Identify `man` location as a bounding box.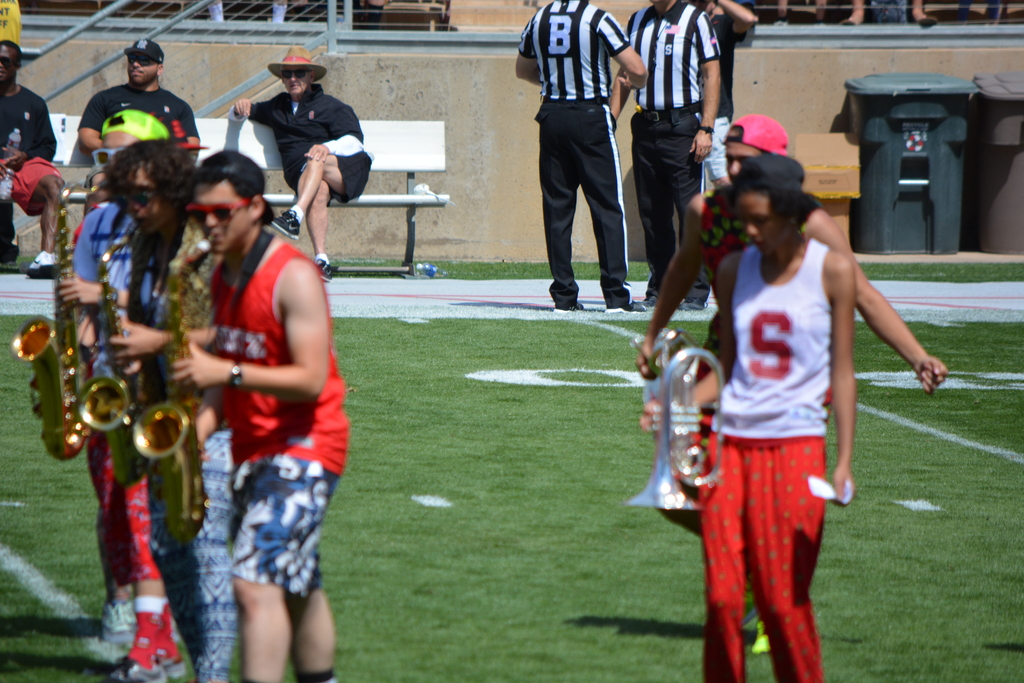
x1=0 y1=37 x2=65 y2=276.
